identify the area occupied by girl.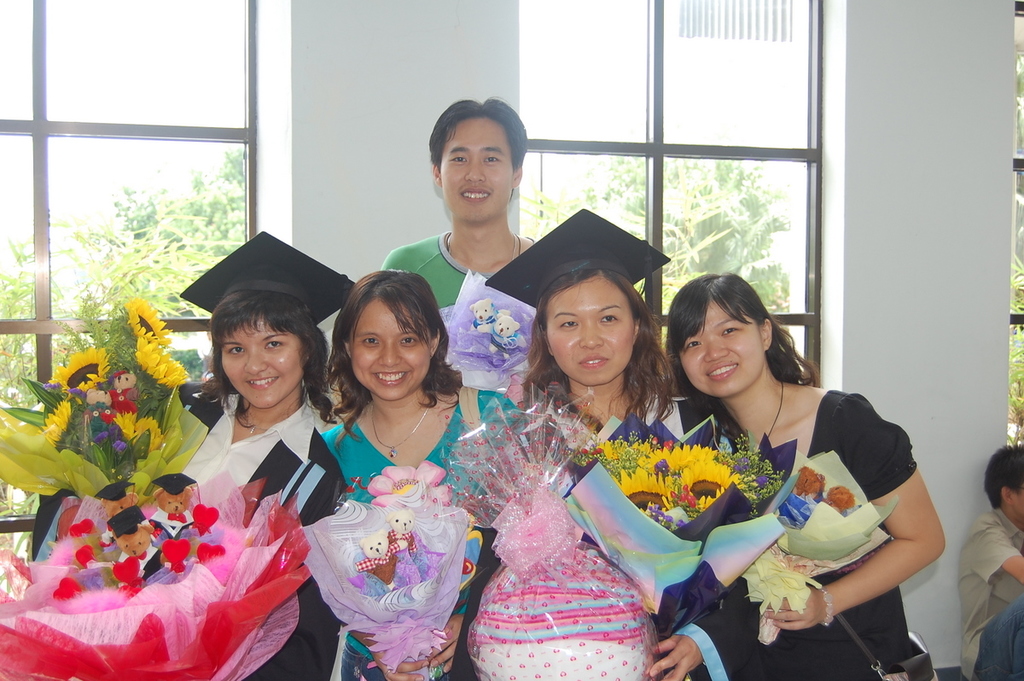
Area: (x1=178, y1=230, x2=360, y2=680).
